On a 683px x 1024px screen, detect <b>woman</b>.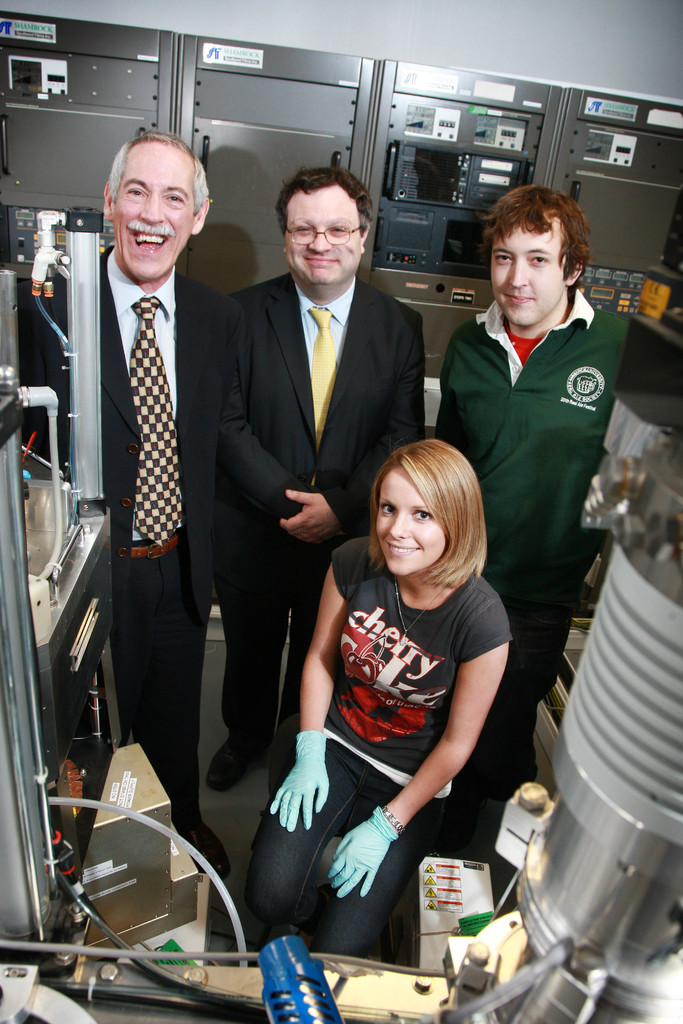
BBox(268, 419, 525, 969).
